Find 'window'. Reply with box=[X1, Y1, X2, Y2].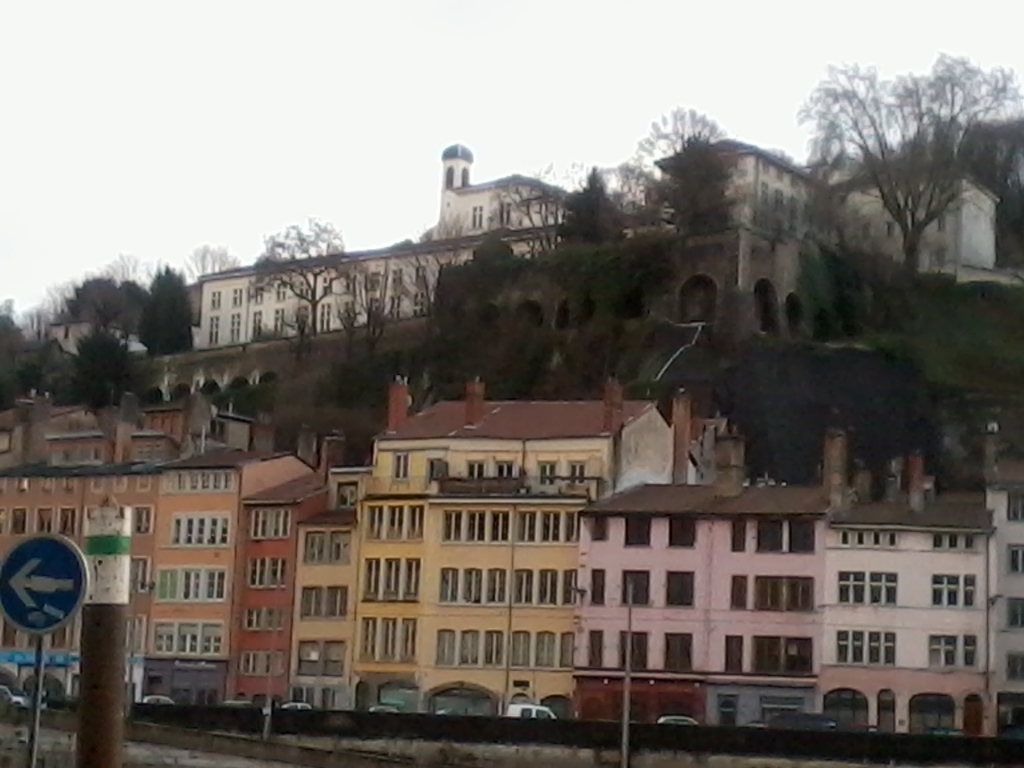
box=[134, 505, 153, 536].
